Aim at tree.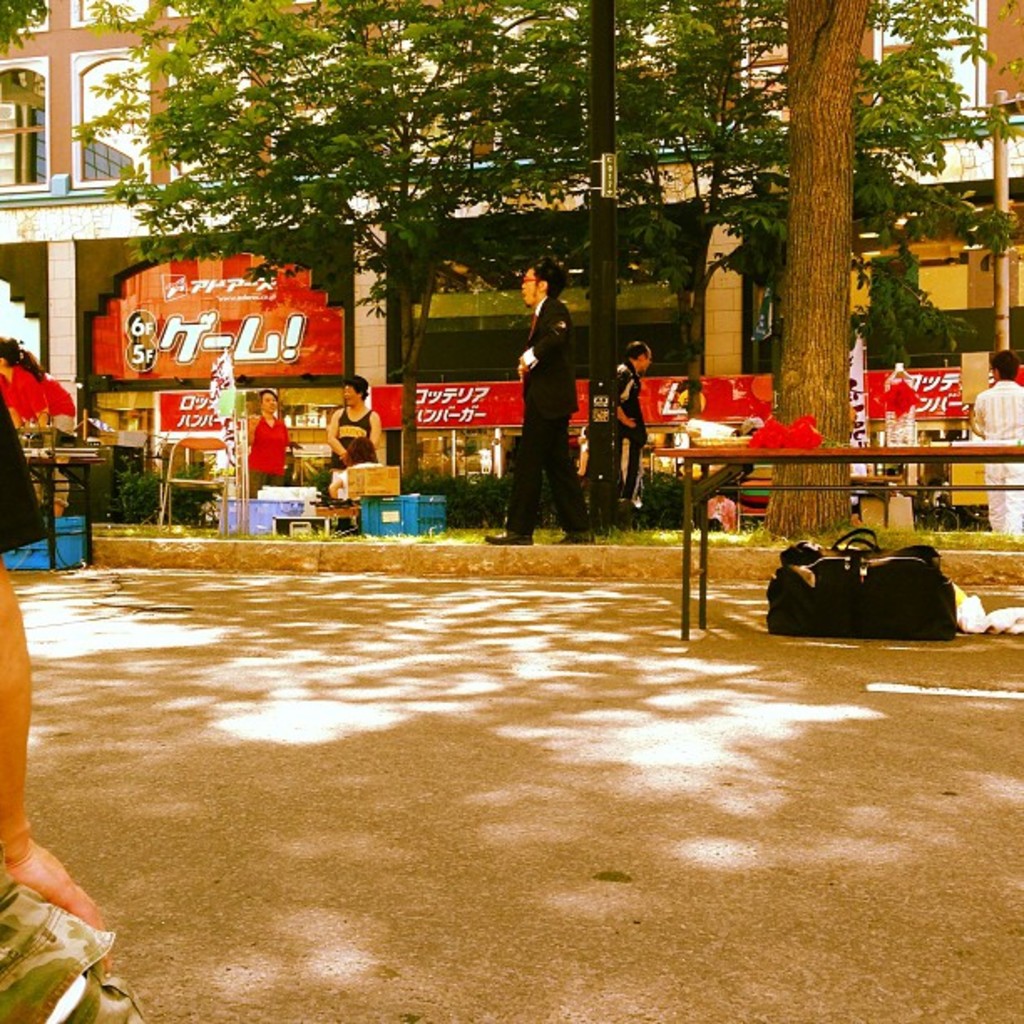
Aimed at x1=470, y1=0, x2=1017, y2=530.
